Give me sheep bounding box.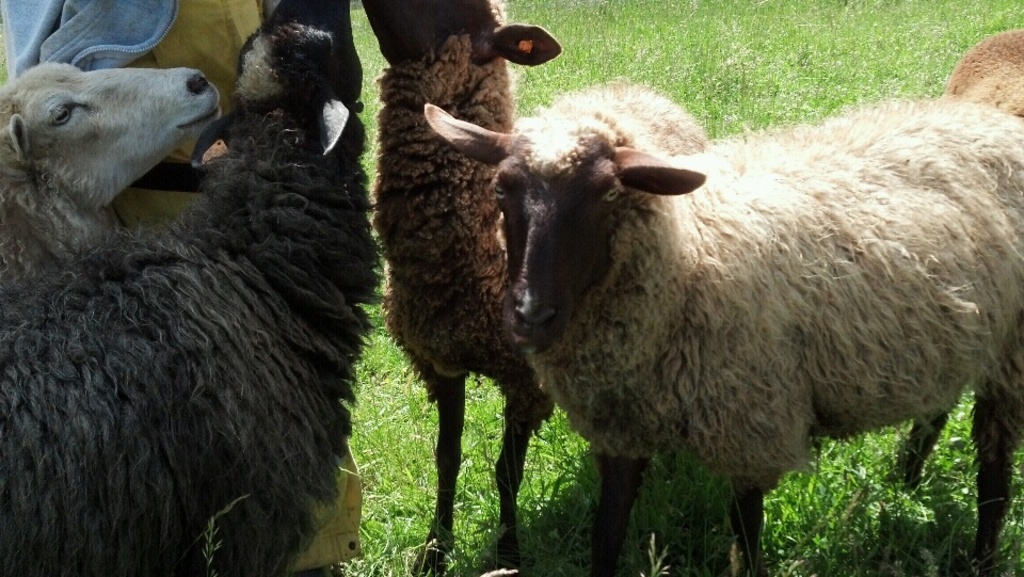
[884, 21, 1023, 482].
